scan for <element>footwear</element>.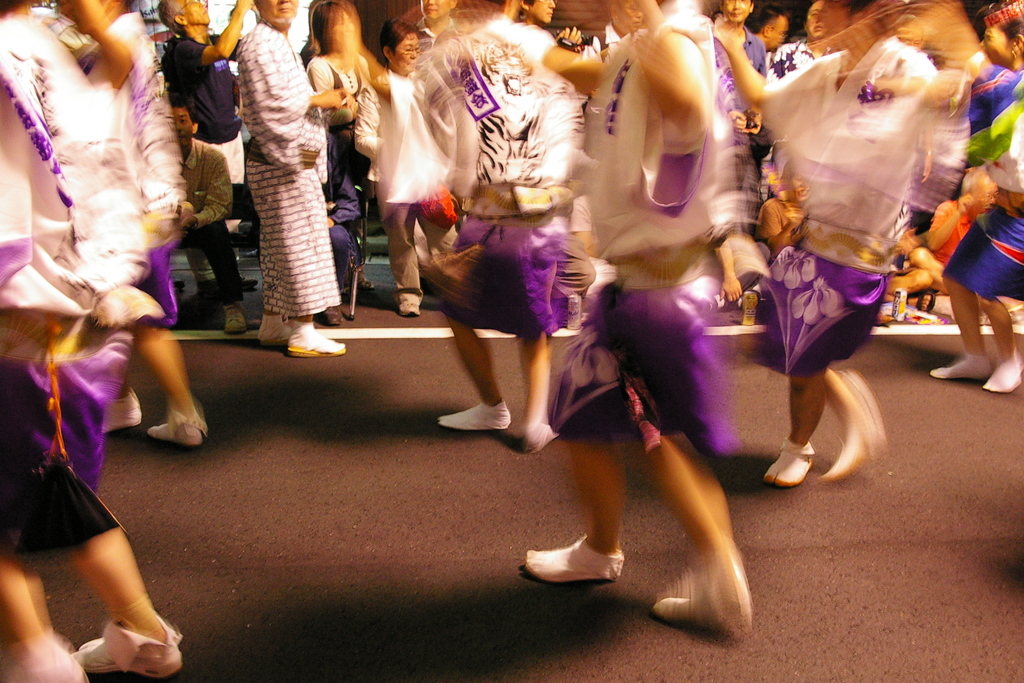
Scan result: bbox=[0, 634, 84, 682].
